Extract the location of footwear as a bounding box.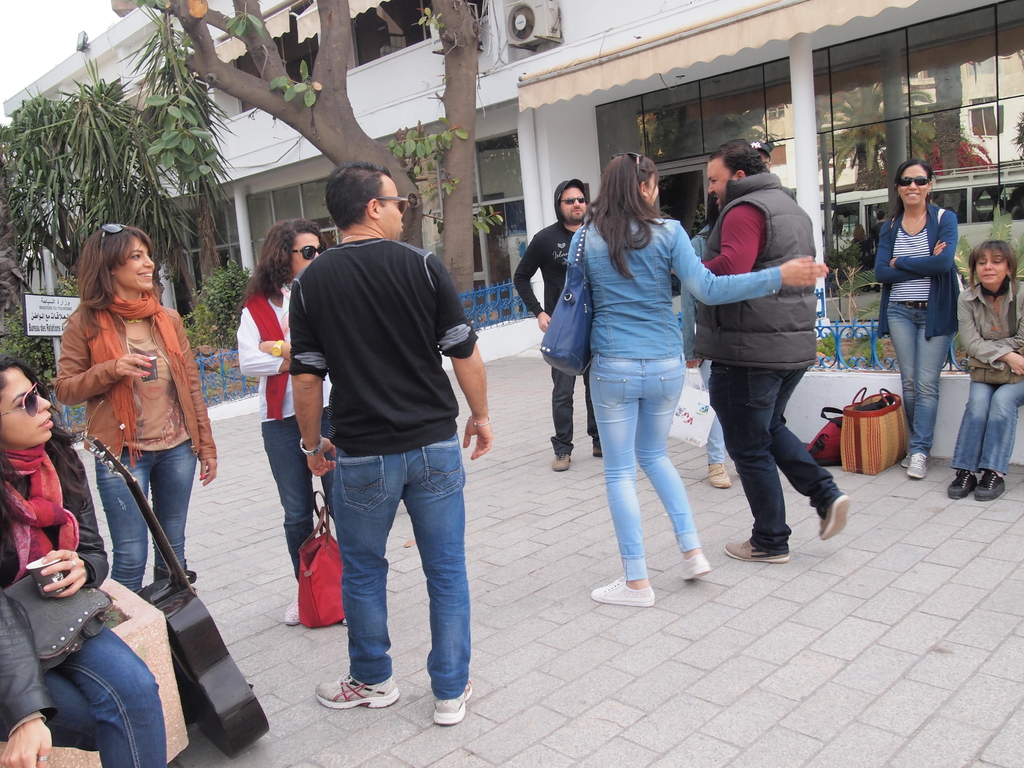
(584, 570, 655, 610).
